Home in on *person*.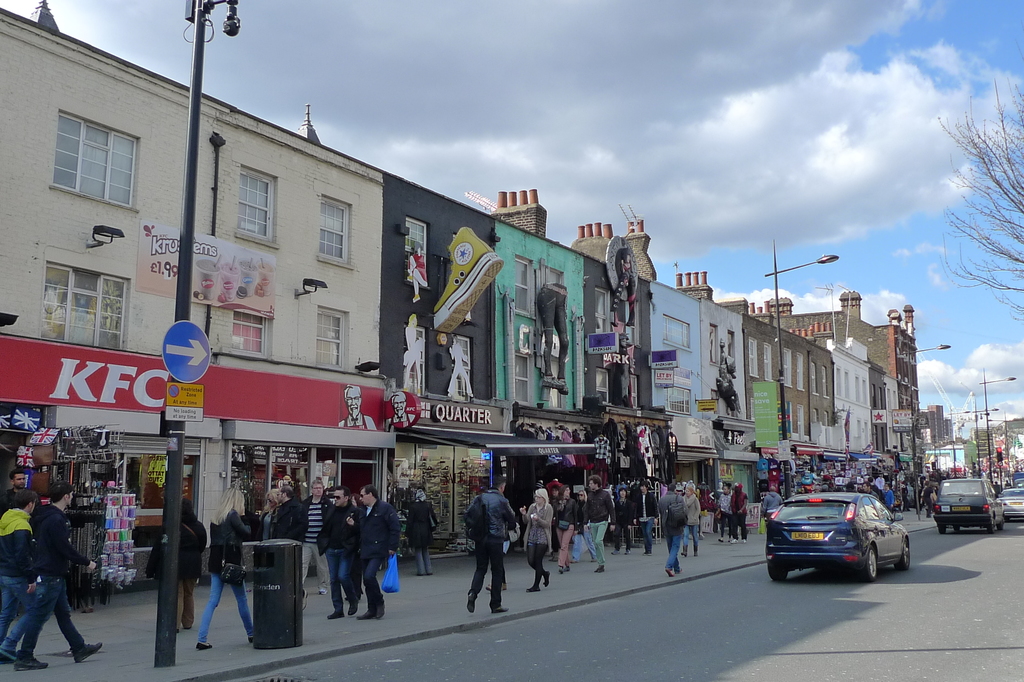
Homed in at bbox=[386, 391, 415, 427].
